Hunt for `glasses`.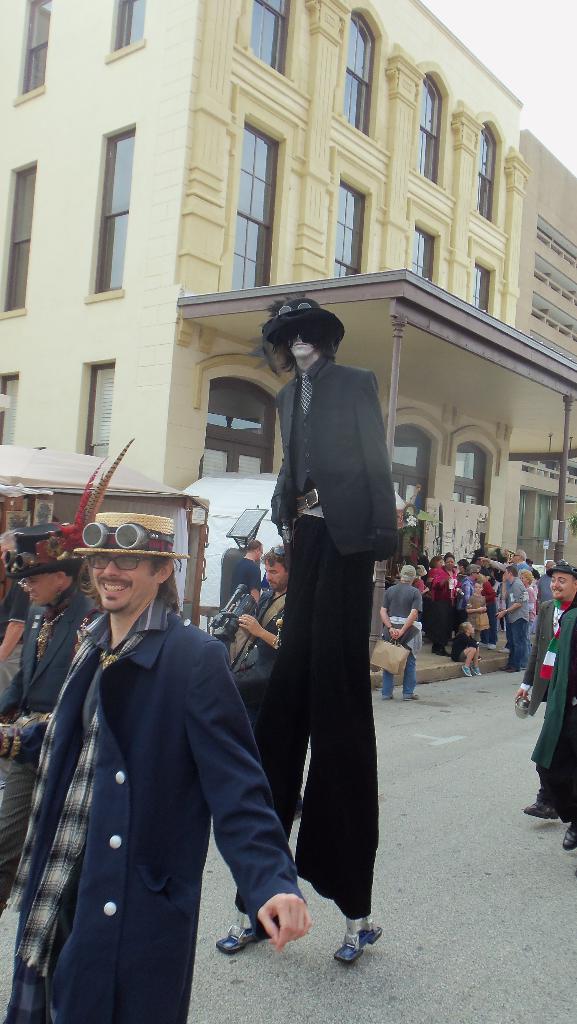
Hunted down at 85, 554, 156, 573.
